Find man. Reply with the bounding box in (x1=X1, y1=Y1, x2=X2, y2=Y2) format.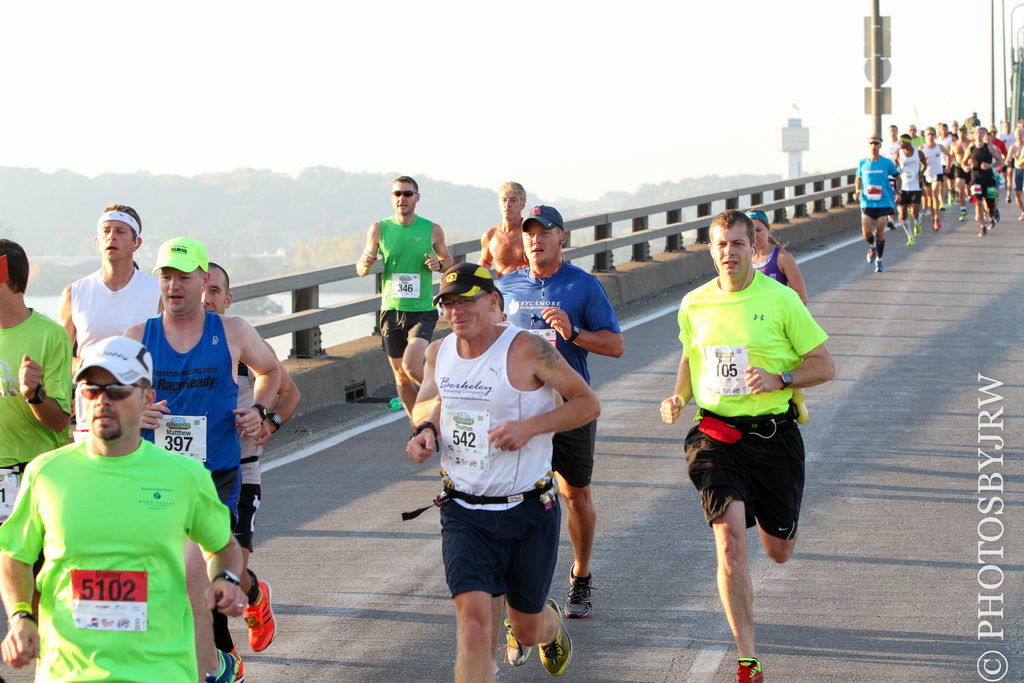
(x1=655, y1=214, x2=833, y2=682).
